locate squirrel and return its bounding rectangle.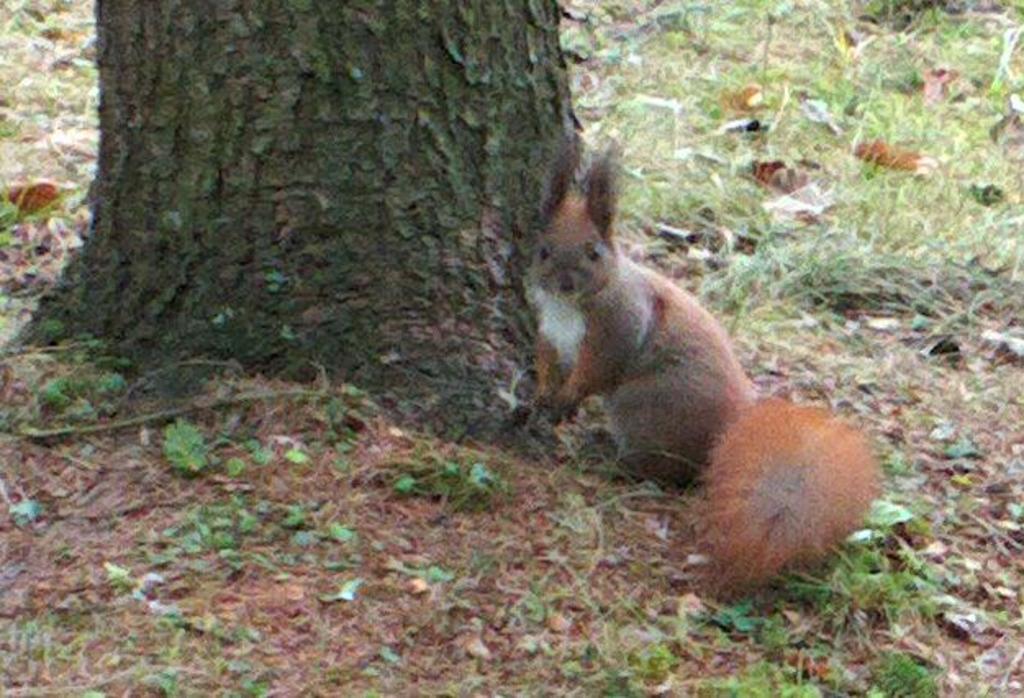
box(516, 139, 881, 587).
